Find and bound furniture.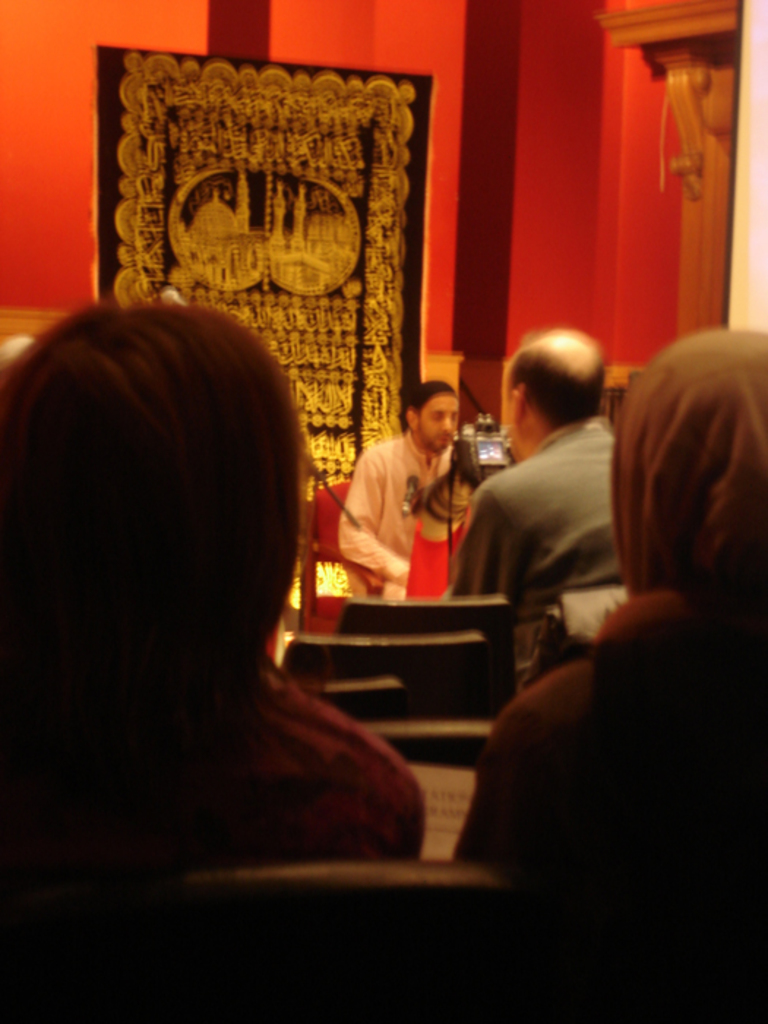
Bound: pyautogui.locateOnScreen(285, 639, 489, 718).
